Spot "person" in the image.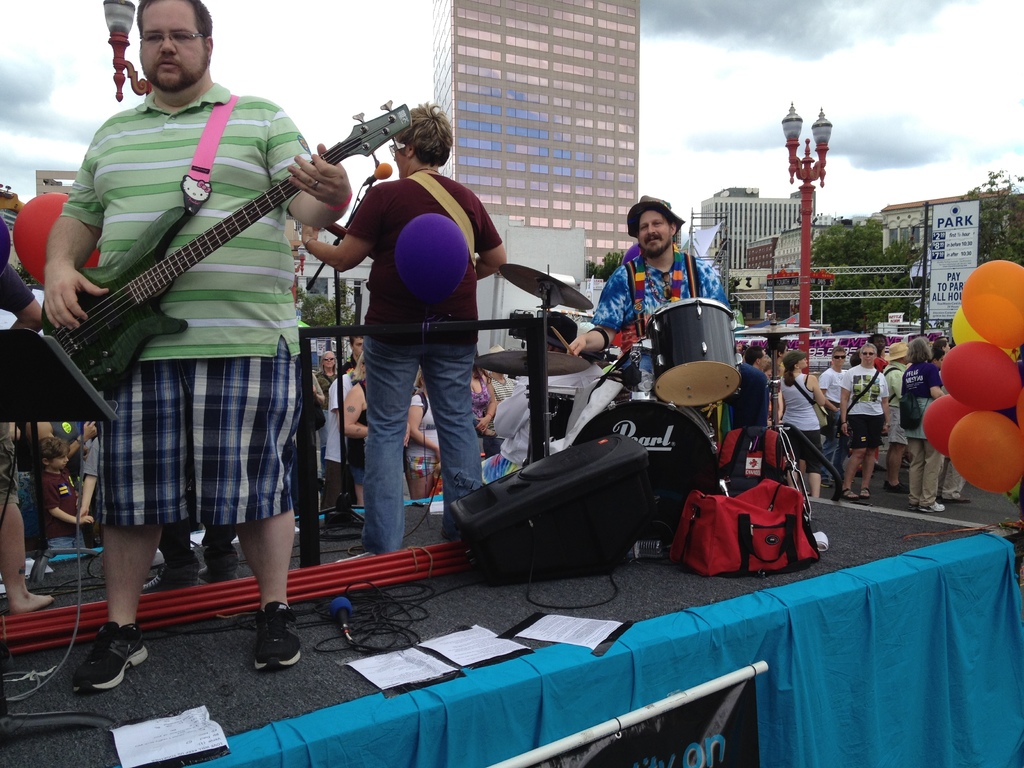
"person" found at bbox=[42, 12, 352, 665].
